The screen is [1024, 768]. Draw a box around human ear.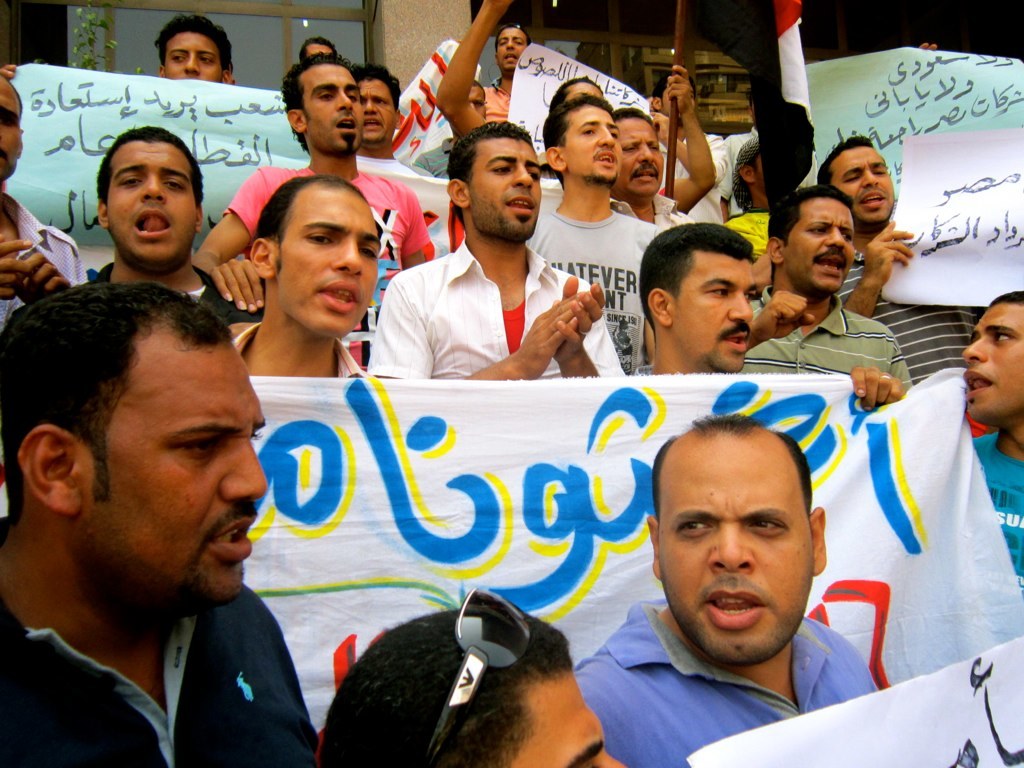
x1=809, y1=503, x2=827, y2=577.
